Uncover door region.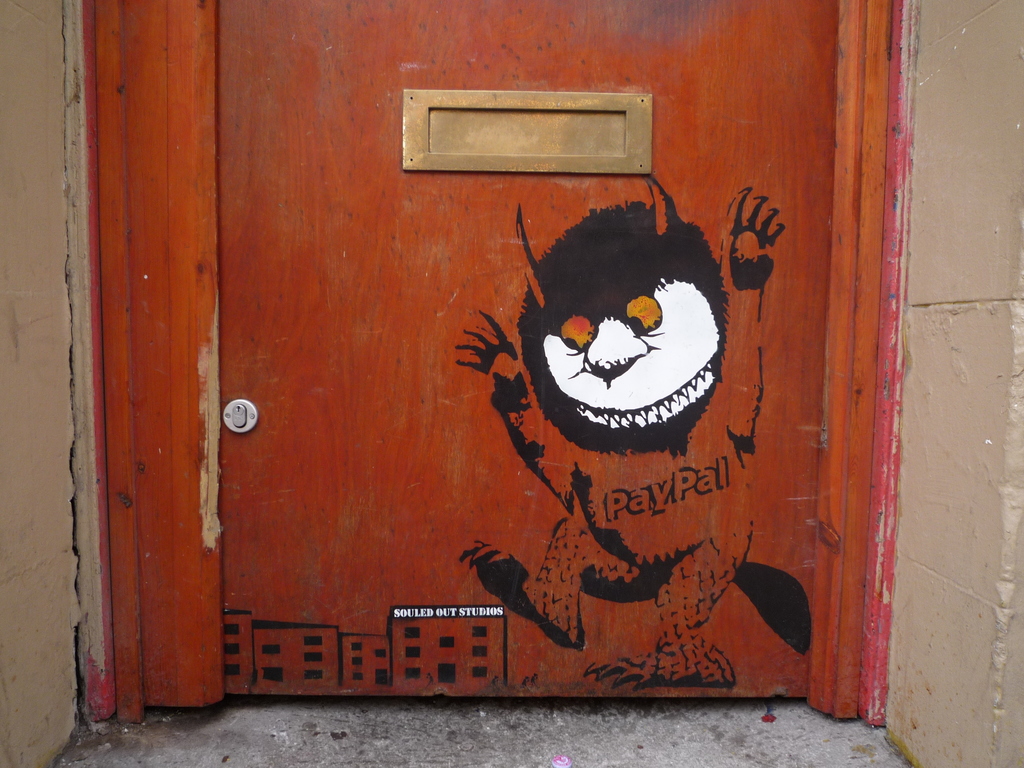
Uncovered: (left=212, top=0, right=840, bottom=698).
